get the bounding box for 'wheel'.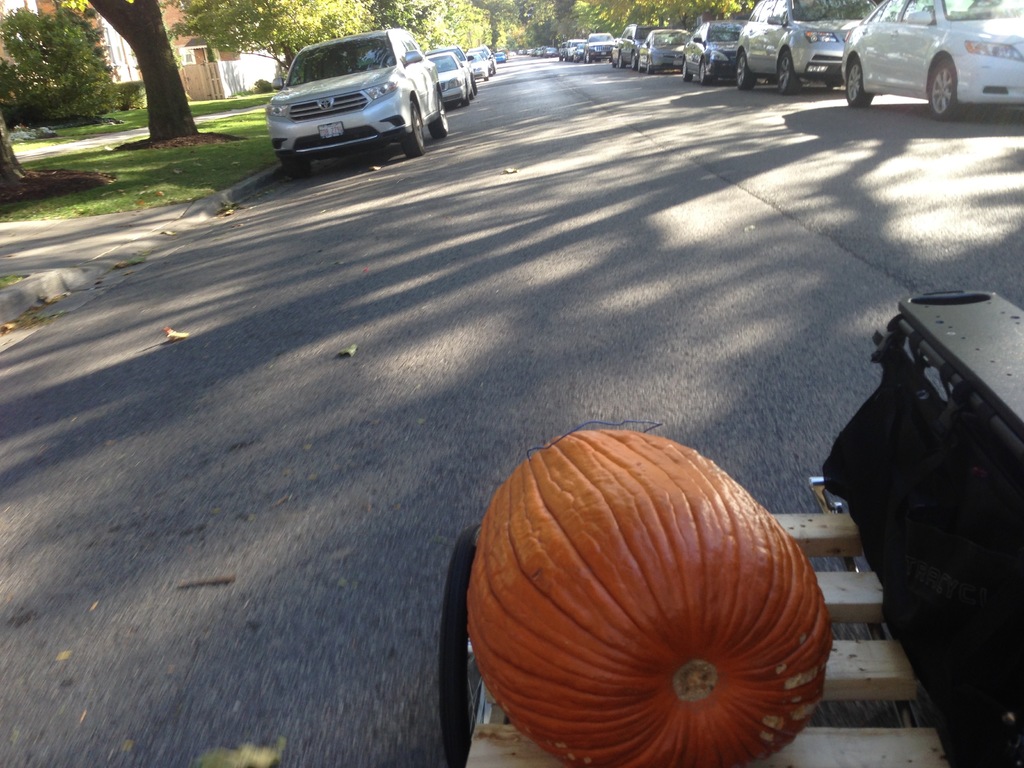
[x1=646, y1=56, x2=655, y2=74].
